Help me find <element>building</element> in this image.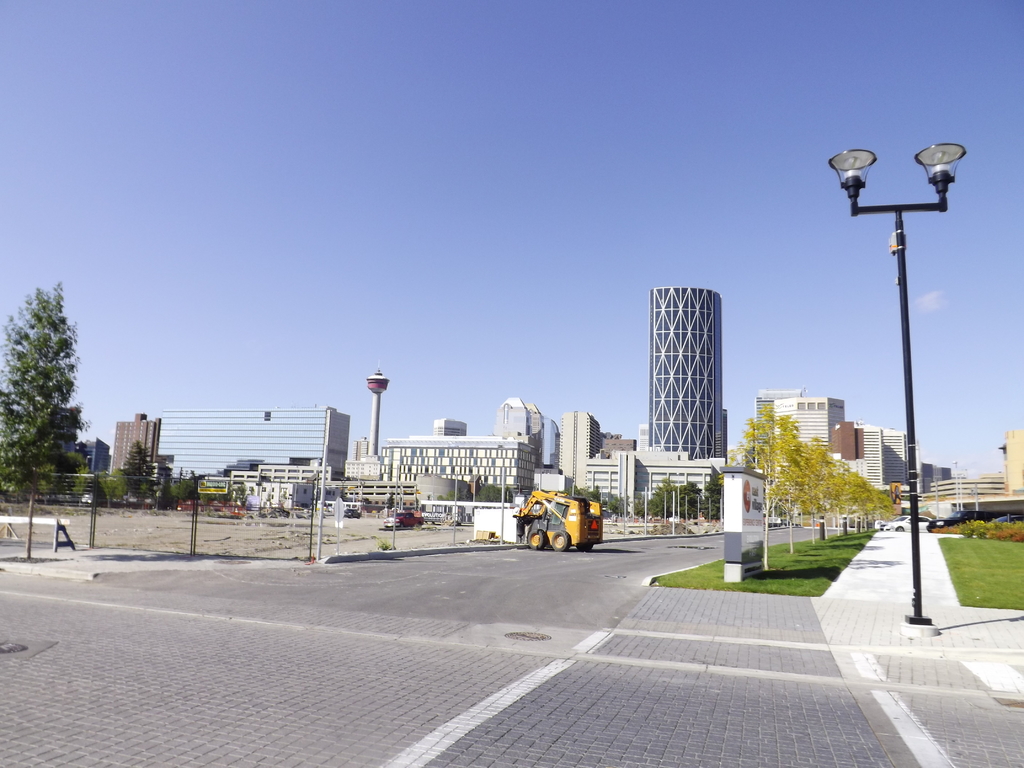
Found it: 755, 387, 808, 467.
